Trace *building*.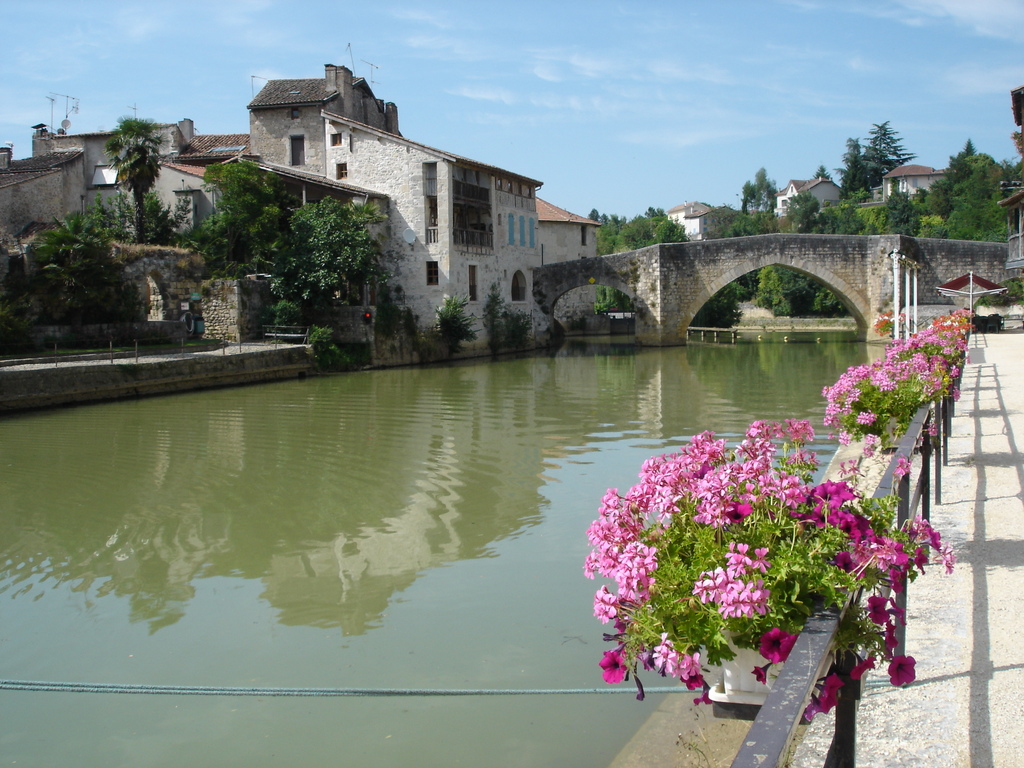
Traced to locate(663, 195, 748, 243).
